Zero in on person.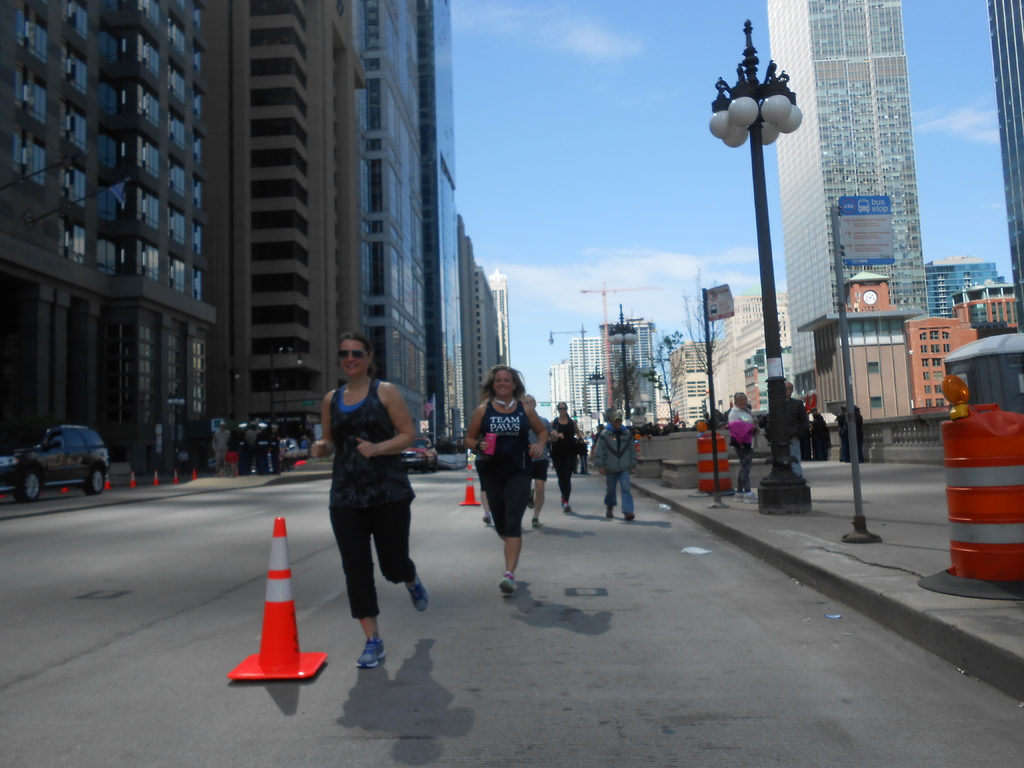
Zeroed in: detection(838, 404, 850, 459).
